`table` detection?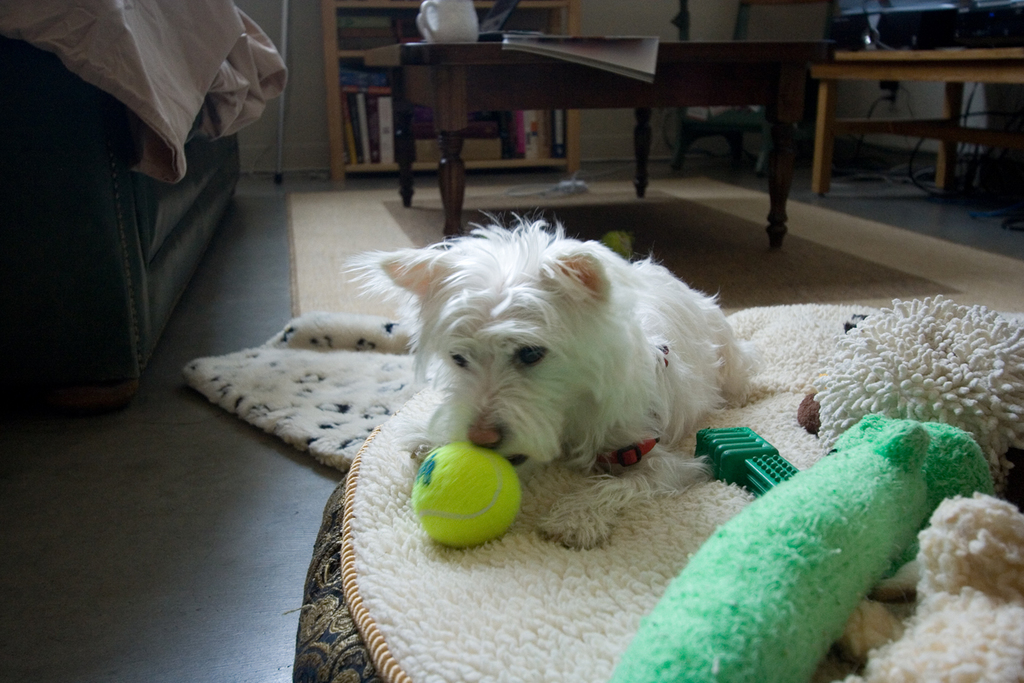
Rect(811, 48, 1007, 202)
